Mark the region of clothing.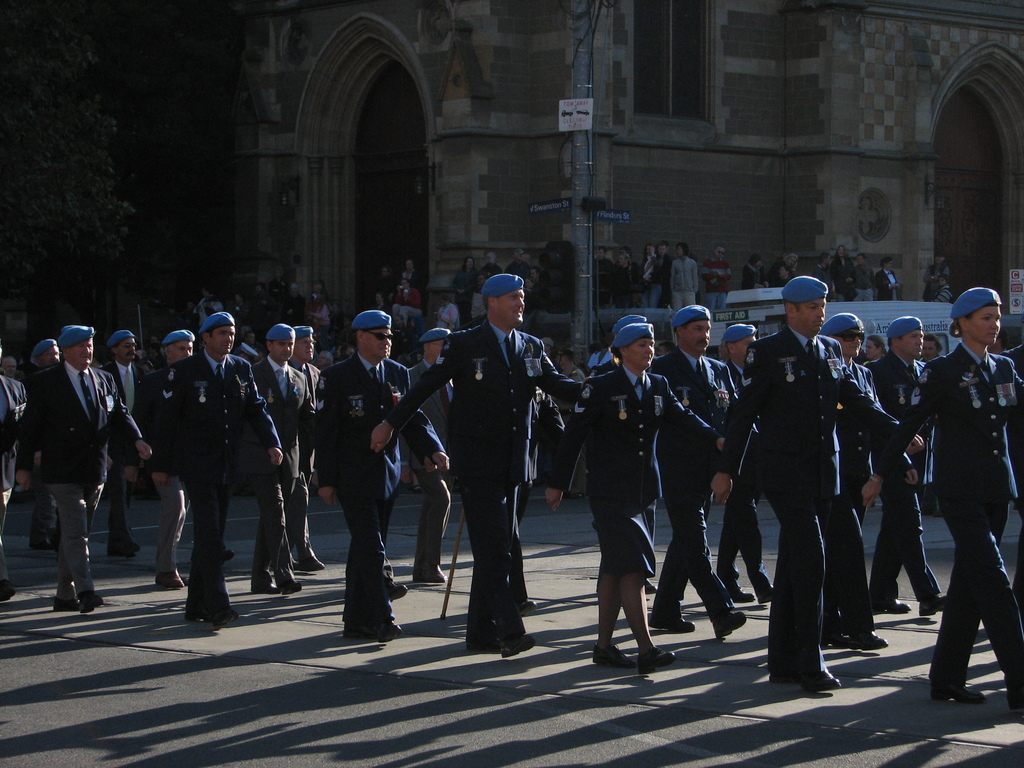
Region: Rect(549, 346, 660, 604).
